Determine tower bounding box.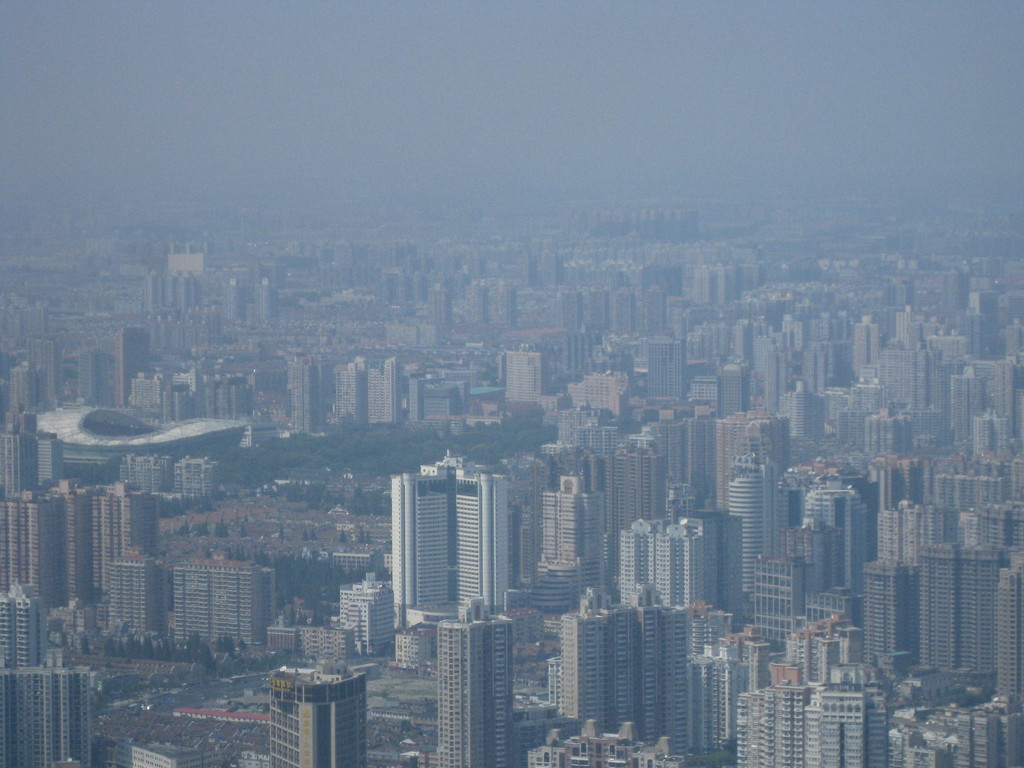
Determined: 611:519:717:605.
